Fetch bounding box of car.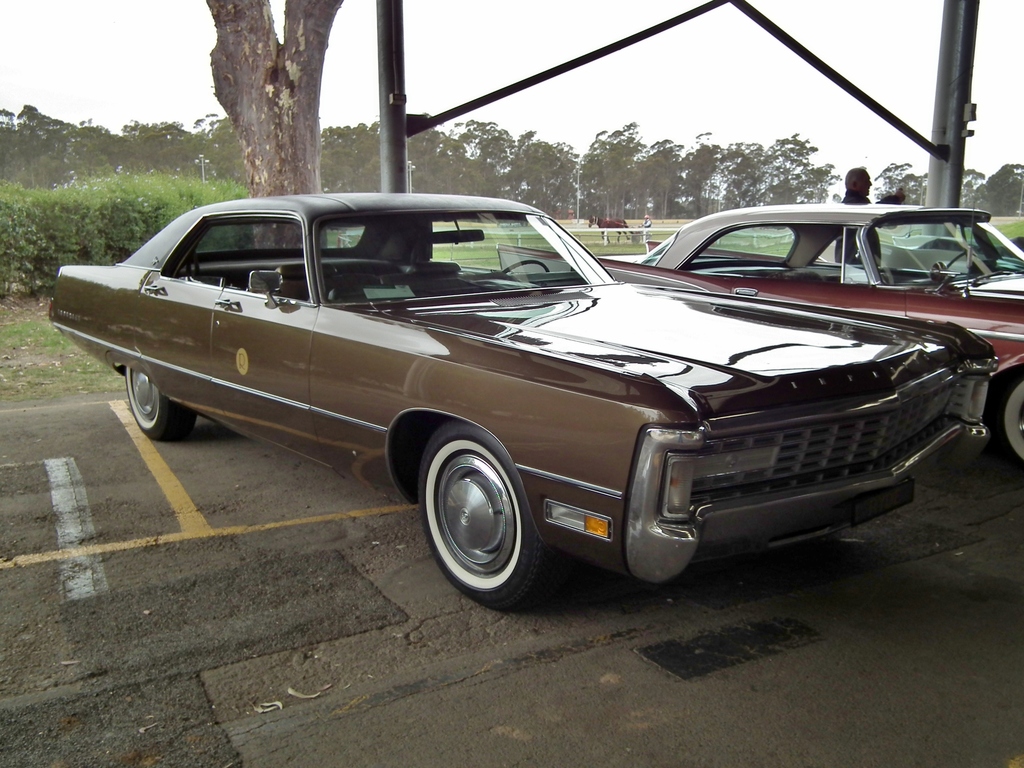
Bbox: BBox(49, 192, 997, 611).
